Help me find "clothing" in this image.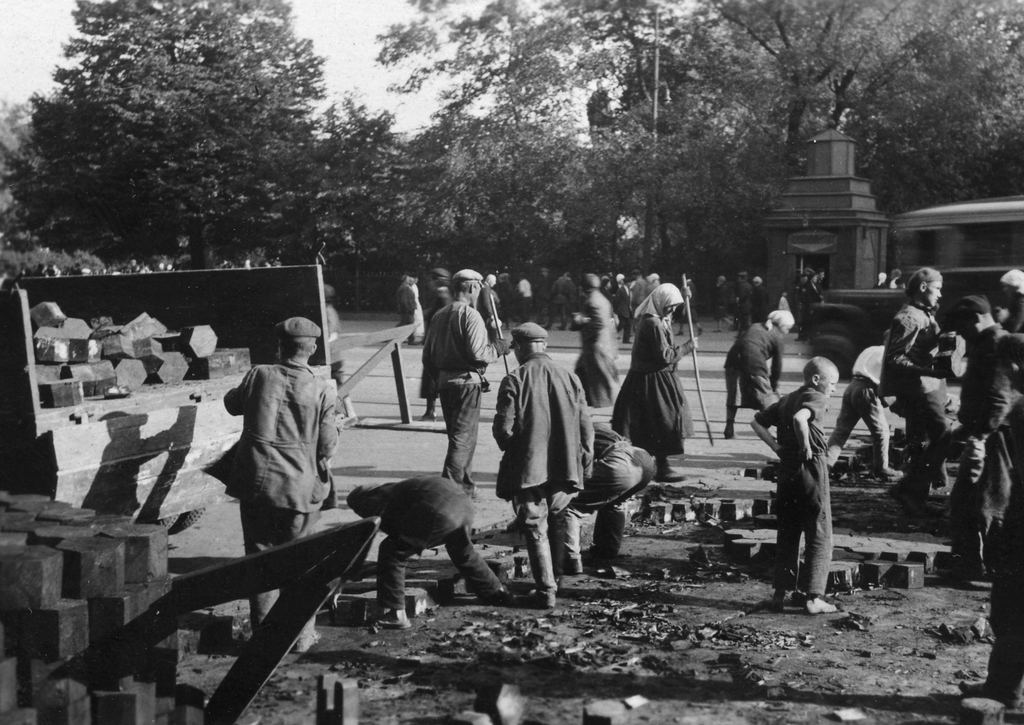
Found it: locate(198, 365, 351, 654).
